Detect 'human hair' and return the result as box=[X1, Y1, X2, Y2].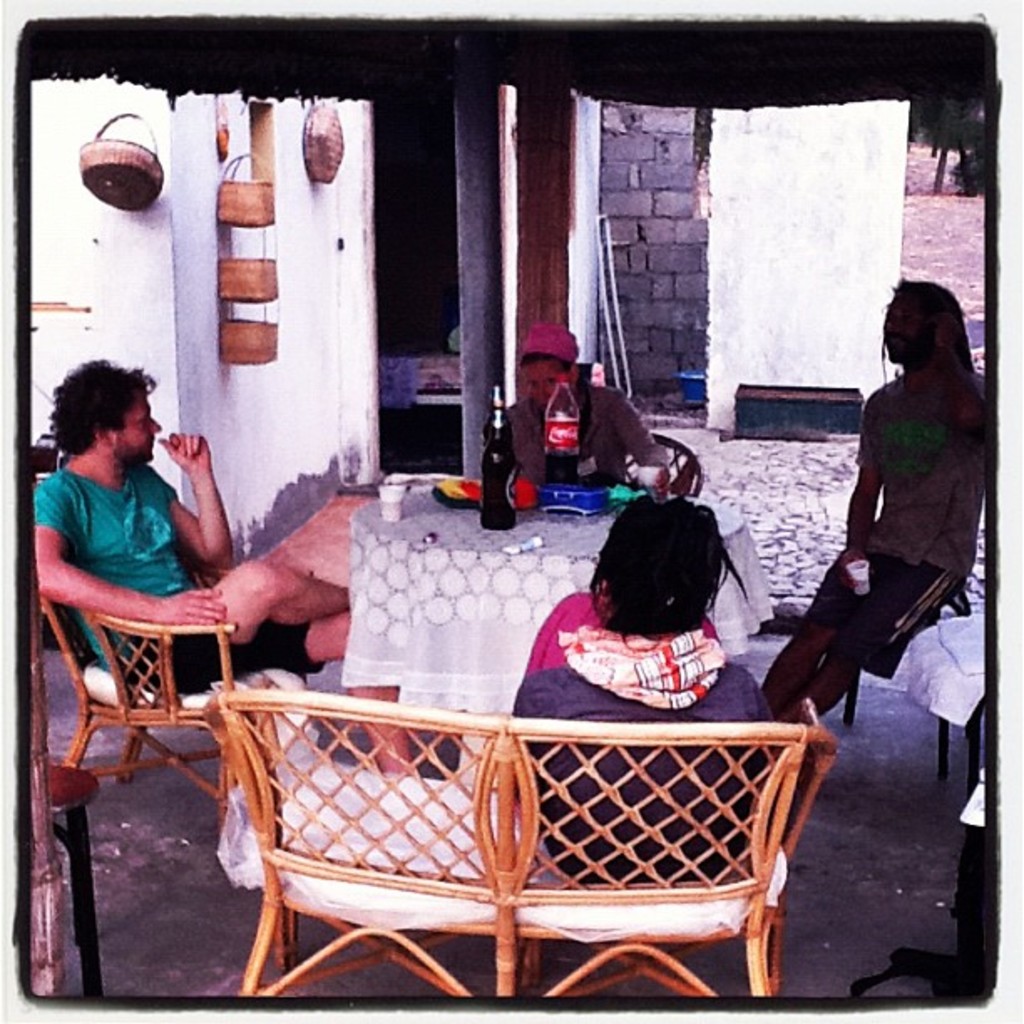
box=[878, 278, 974, 380].
